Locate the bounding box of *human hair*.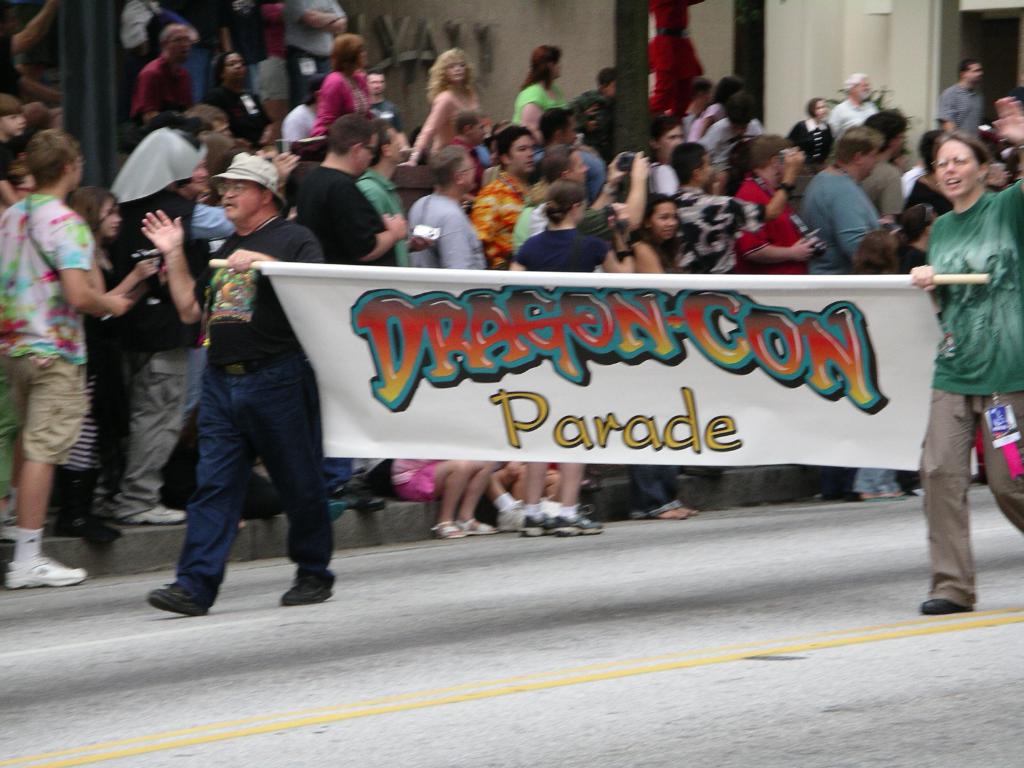
Bounding box: detection(206, 50, 234, 87).
